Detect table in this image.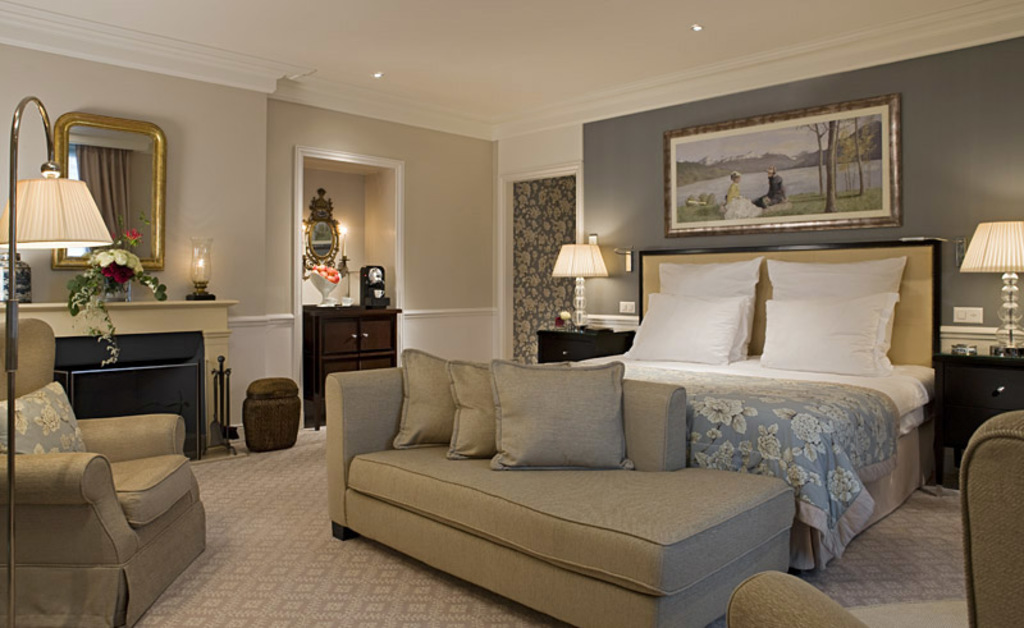
Detection: (0, 263, 248, 476).
